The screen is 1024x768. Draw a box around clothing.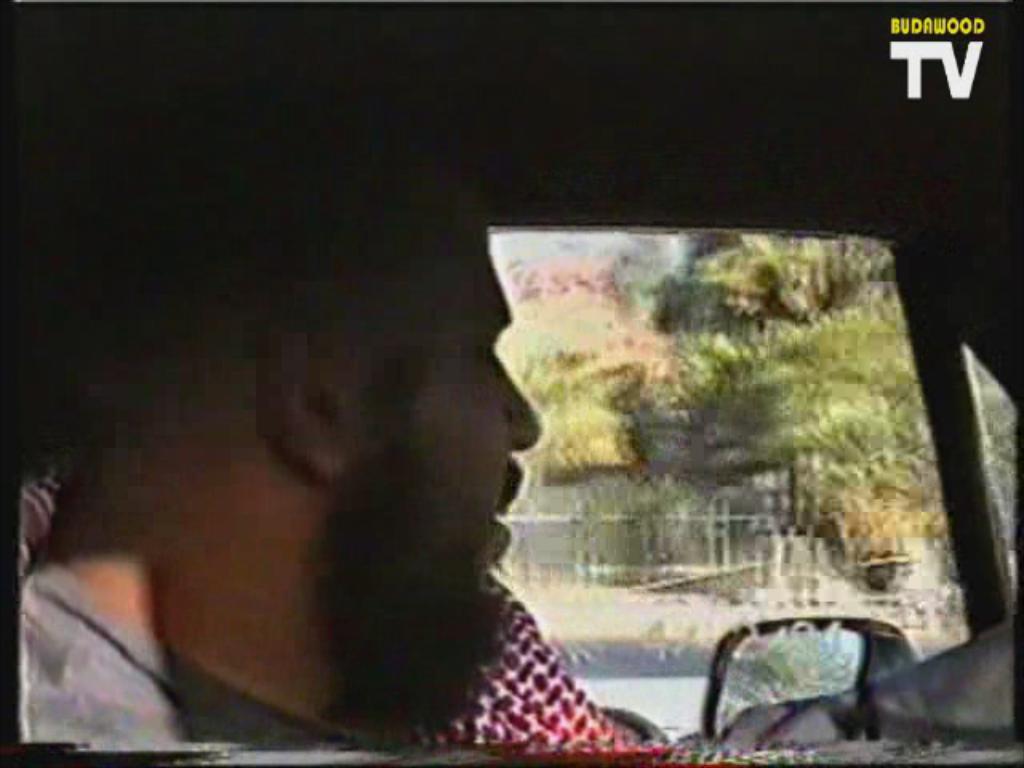
BBox(16, 557, 648, 755).
